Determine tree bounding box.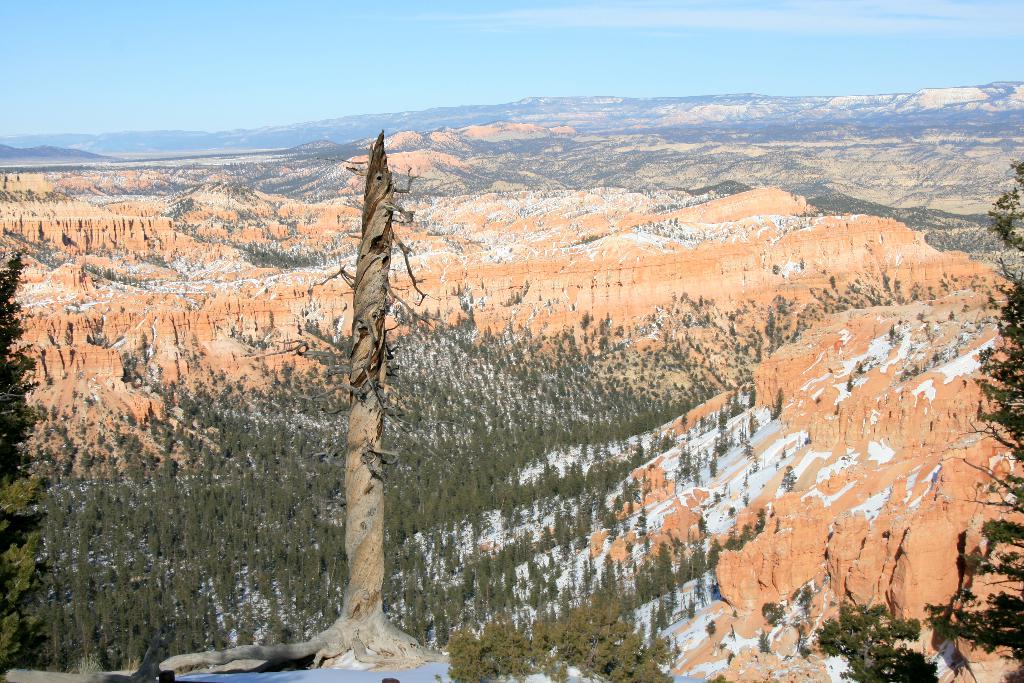
Determined: x1=927, y1=163, x2=1023, y2=682.
